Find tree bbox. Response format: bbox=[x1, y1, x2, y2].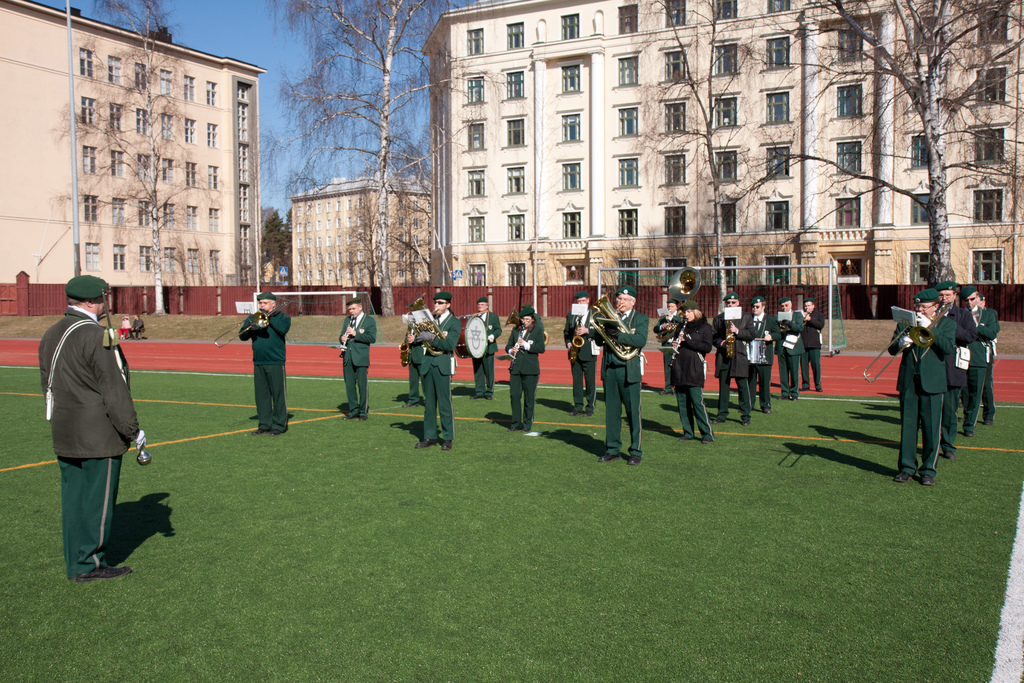
bbox=[619, 0, 820, 317].
